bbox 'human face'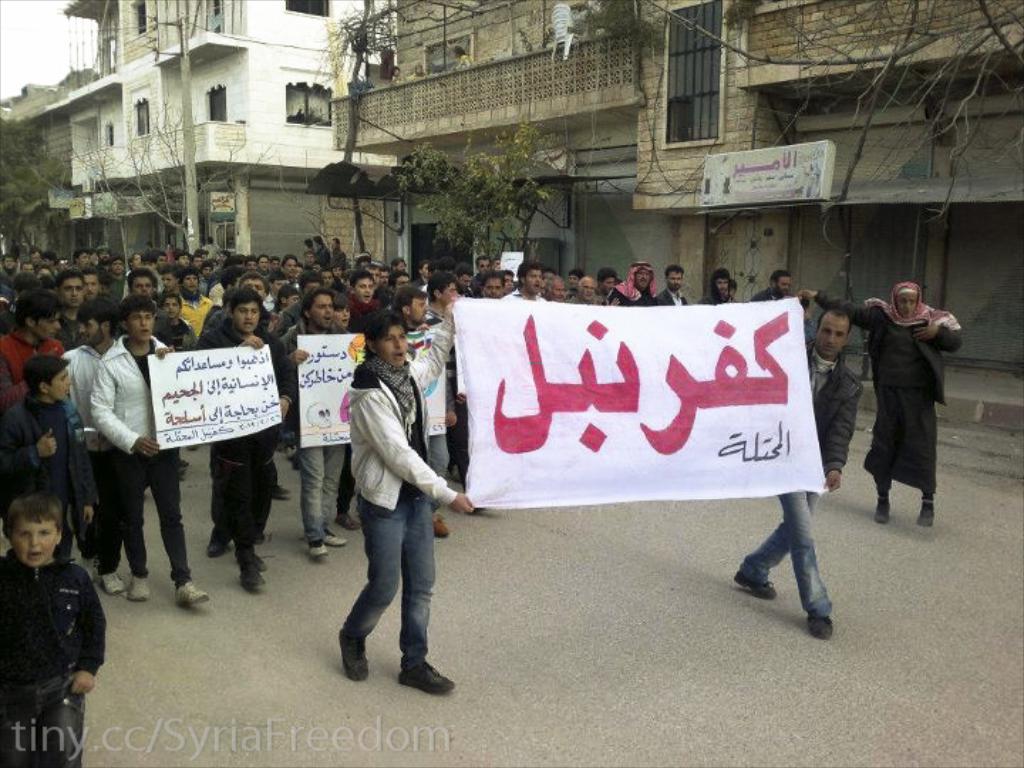
l=457, t=267, r=472, b=282
